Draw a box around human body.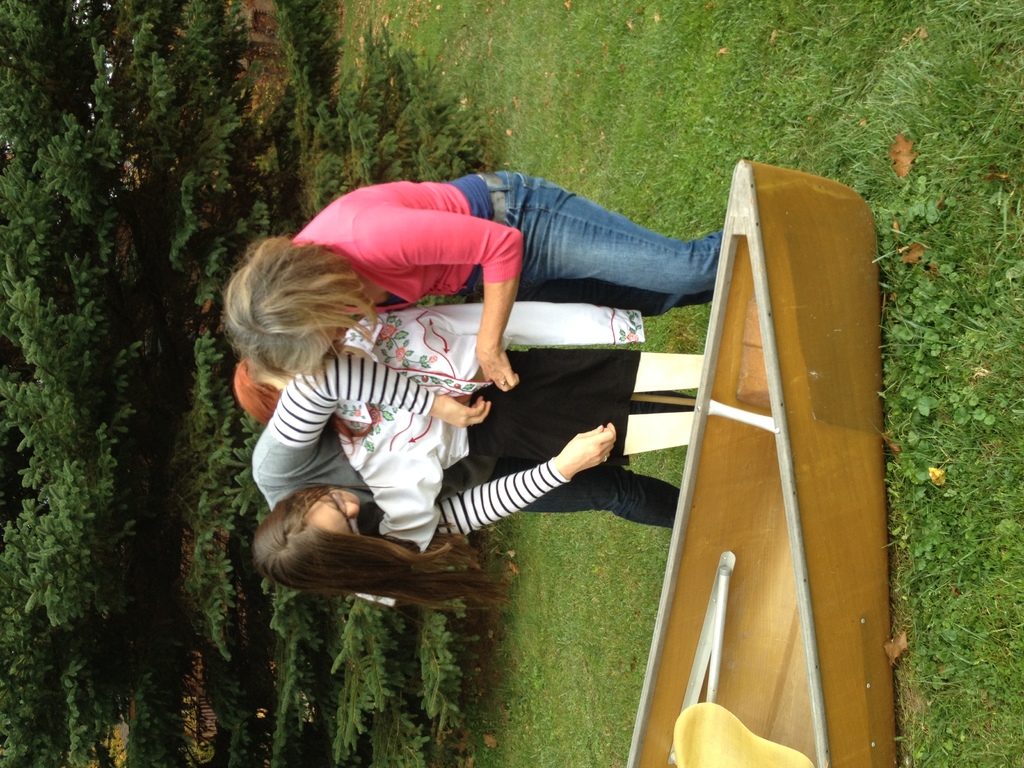
<region>254, 353, 678, 601</region>.
